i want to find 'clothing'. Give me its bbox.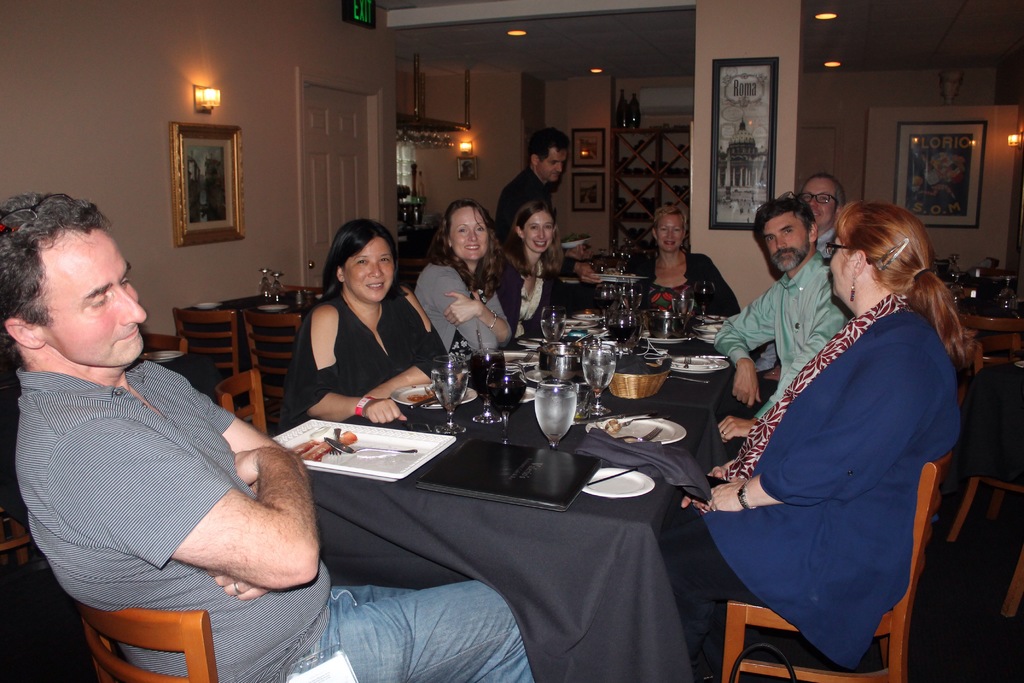
269:295:452:440.
